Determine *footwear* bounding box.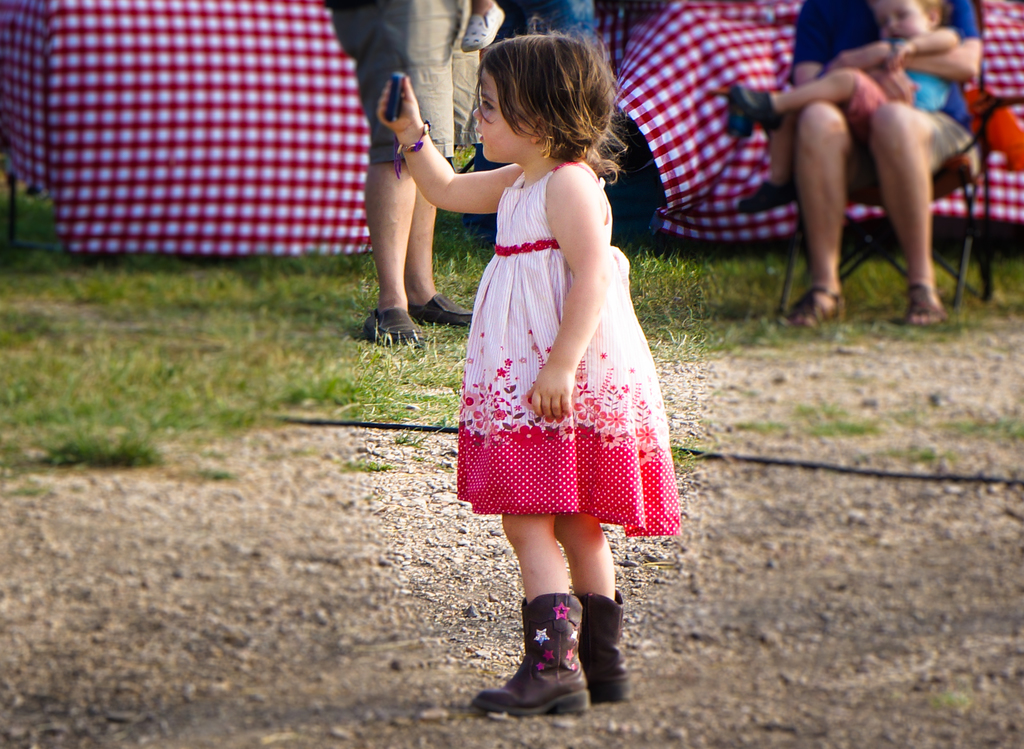
Determined: 905/285/947/326.
